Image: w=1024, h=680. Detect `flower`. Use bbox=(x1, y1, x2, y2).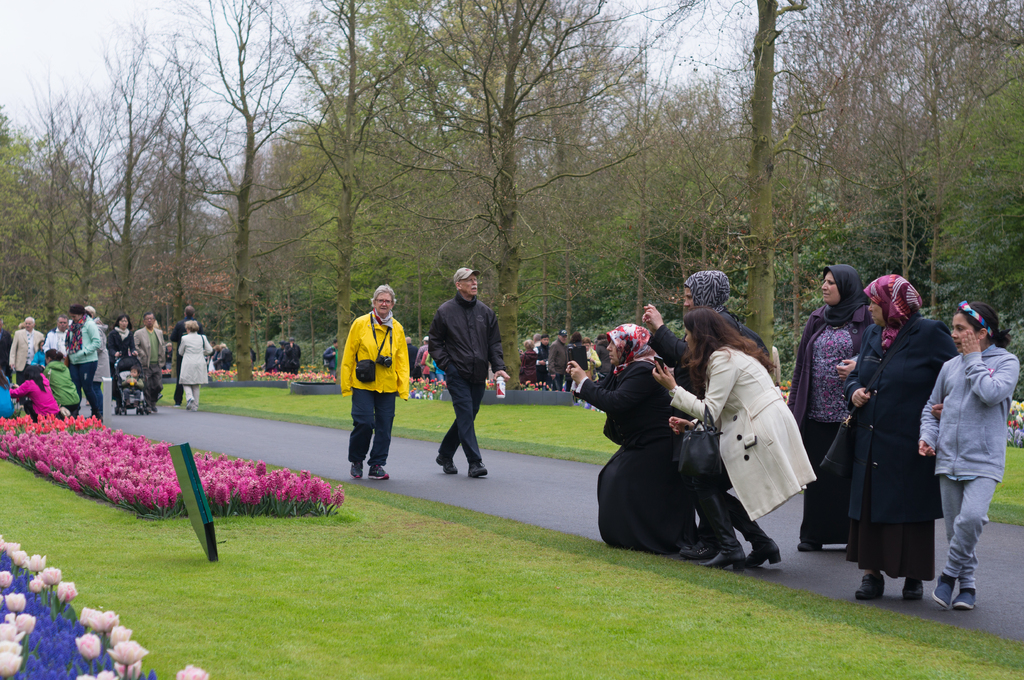
bbox=(0, 649, 20, 679).
